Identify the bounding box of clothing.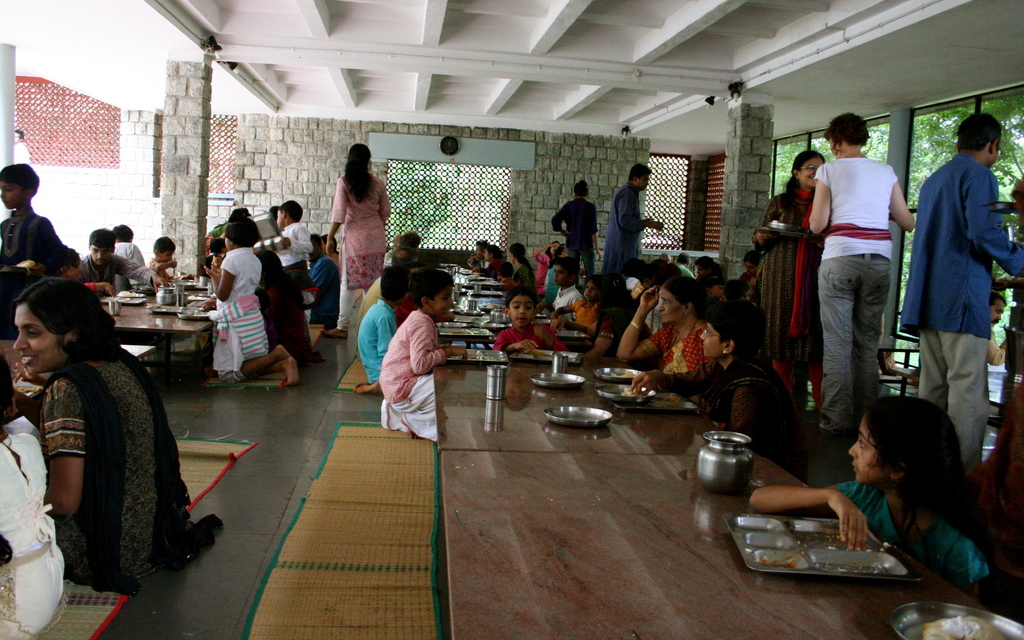
bbox=(649, 311, 703, 366).
